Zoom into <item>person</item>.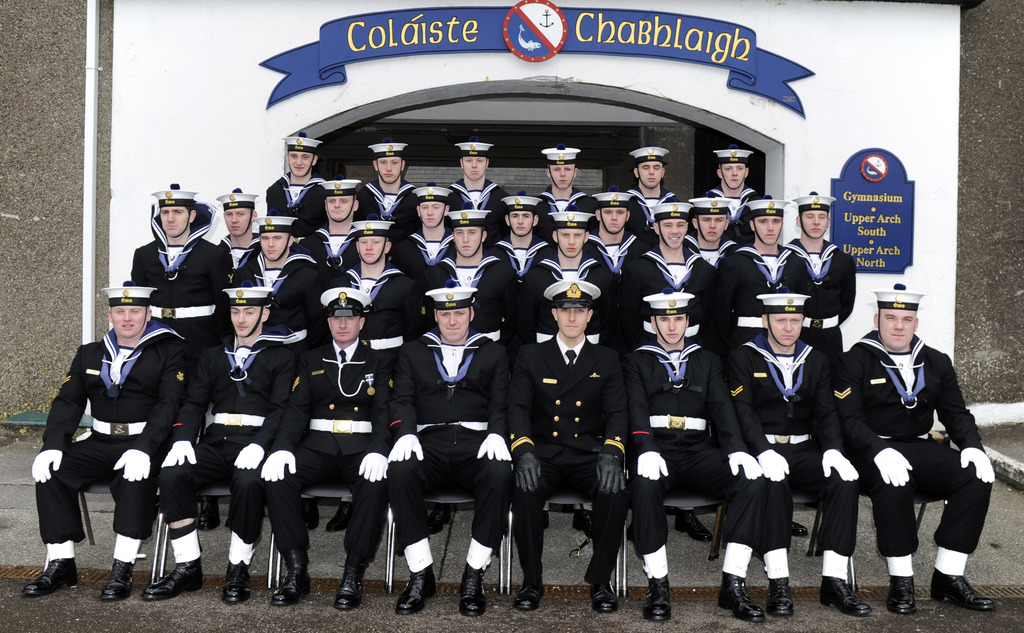
Zoom target: {"left": 268, "top": 129, "right": 336, "bottom": 242}.
